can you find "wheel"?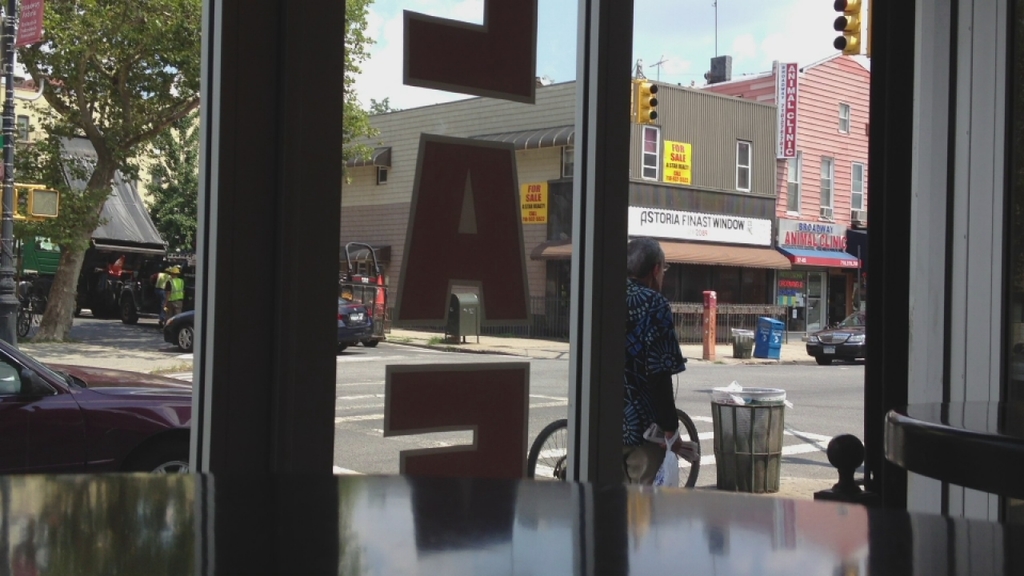
Yes, bounding box: (x1=677, y1=407, x2=702, y2=490).
